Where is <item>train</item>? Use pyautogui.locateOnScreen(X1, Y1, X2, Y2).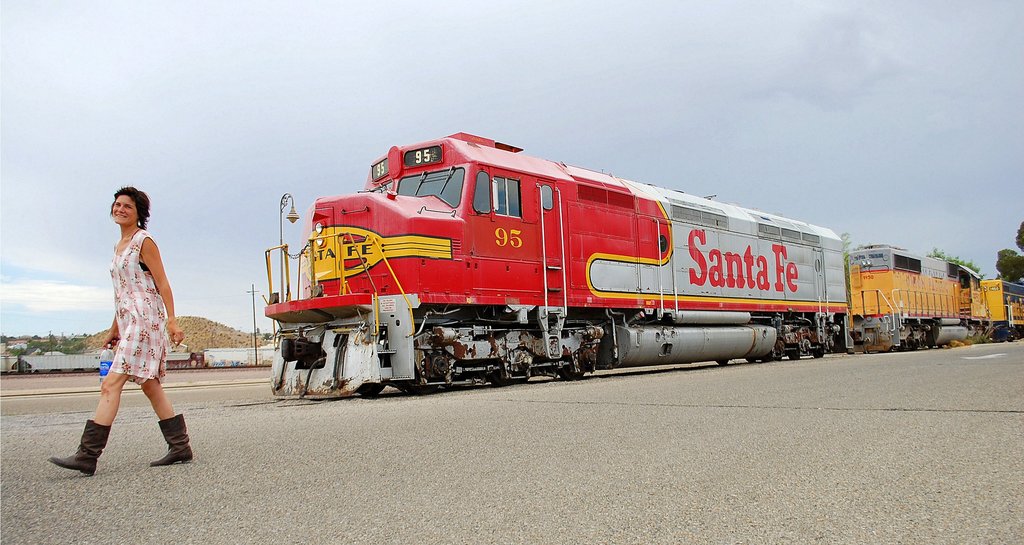
pyautogui.locateOnScreen(261, 129, 1021, 391).
